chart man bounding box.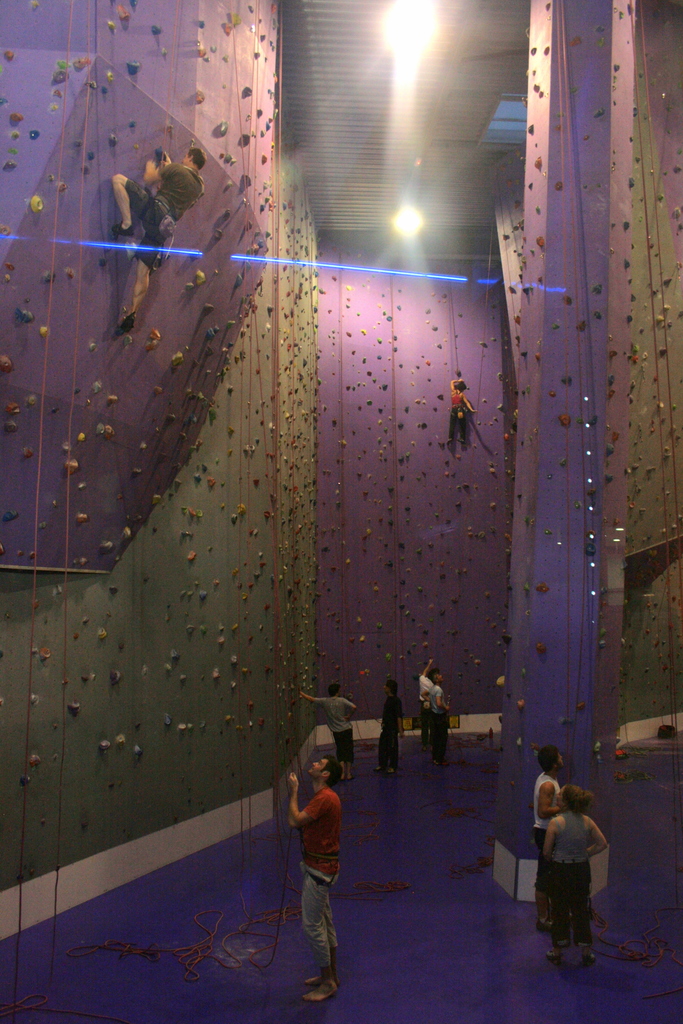
Charted: 414/658/435/746.
